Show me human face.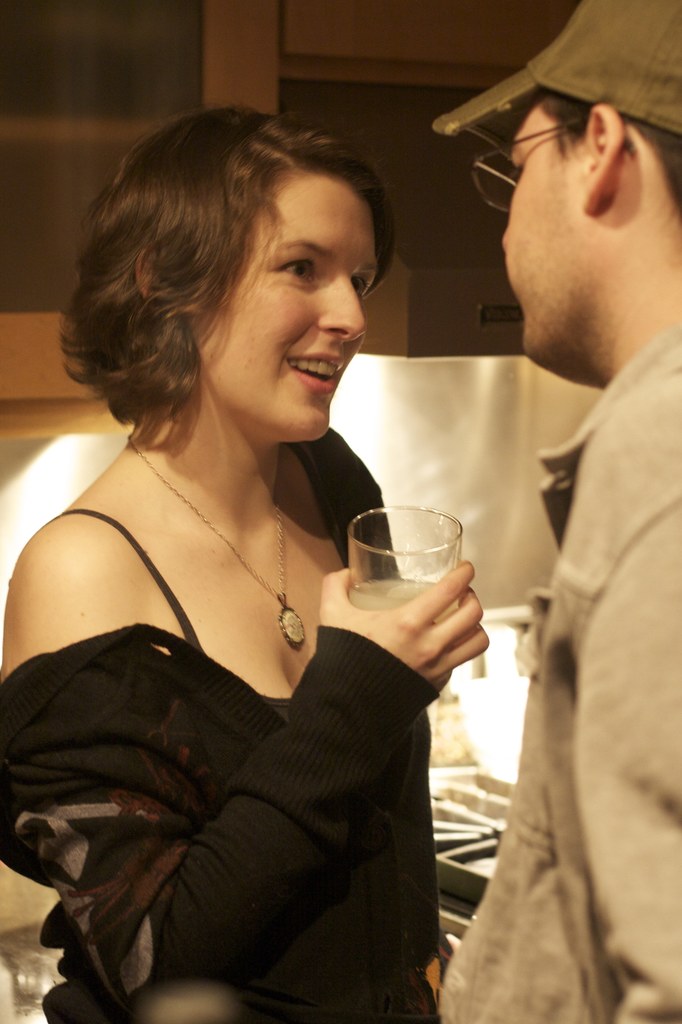
human face is here: locate(186, 169, 377, 453).
